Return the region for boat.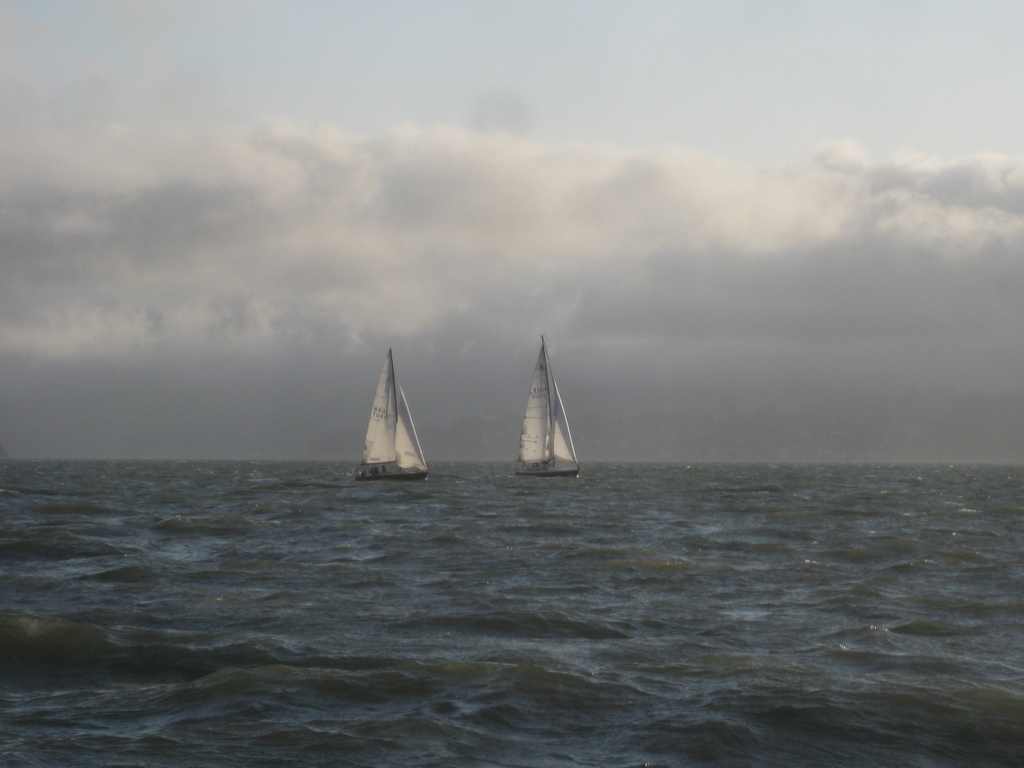
l=509, t=337, r=583, b=477.
